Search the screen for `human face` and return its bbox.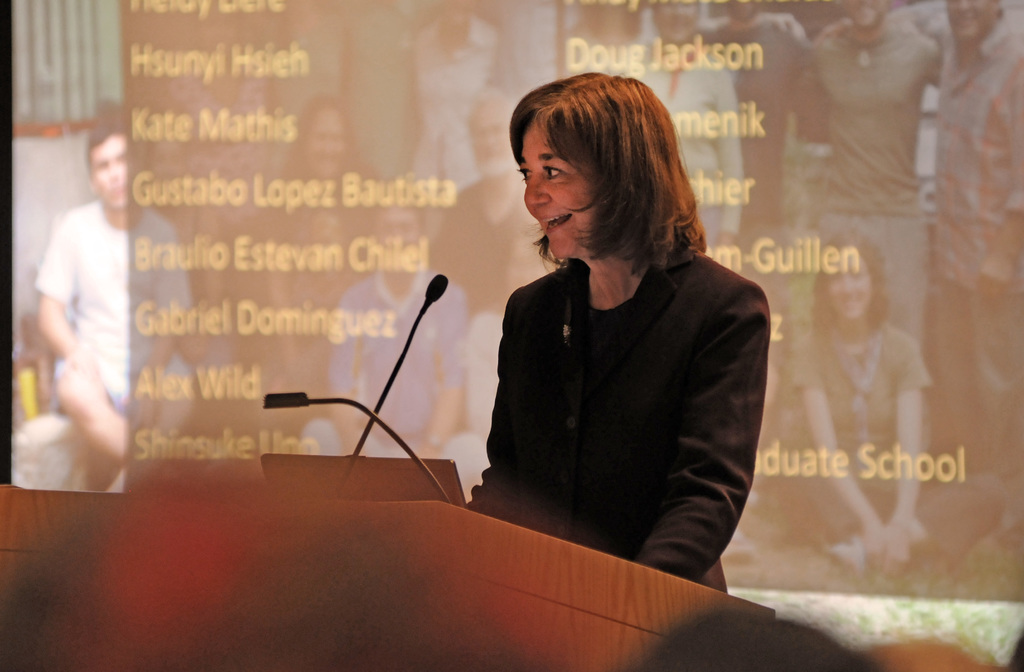
Found: left=828, top=252, right=873, bottom=319.
